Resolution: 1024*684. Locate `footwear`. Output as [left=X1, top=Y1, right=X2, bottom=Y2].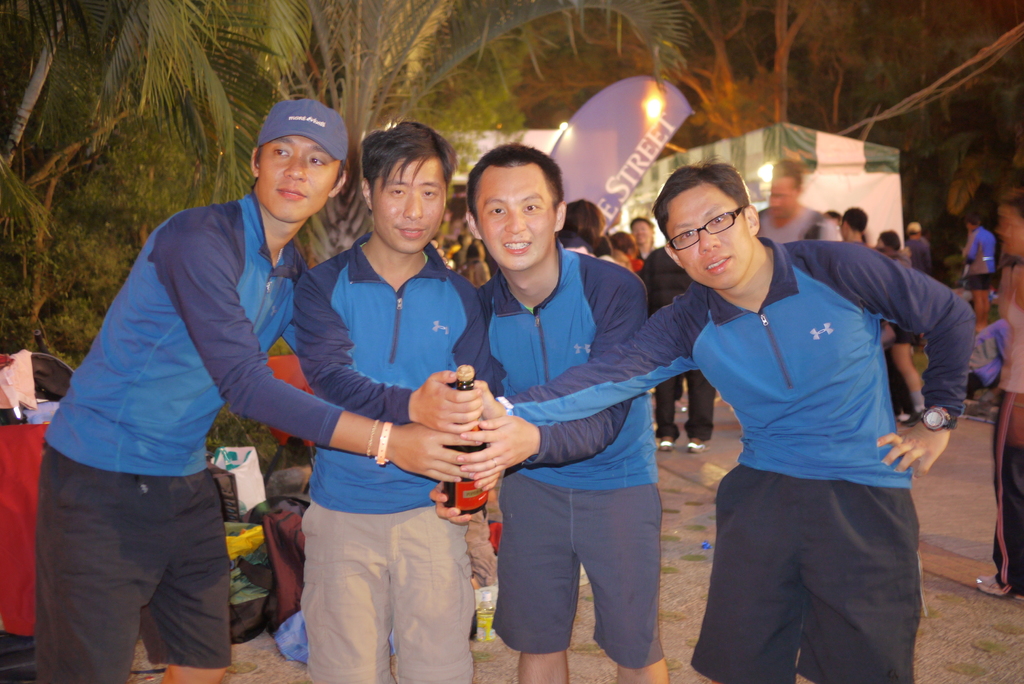
[left=978, top=573, right=1023, bottom=599].
